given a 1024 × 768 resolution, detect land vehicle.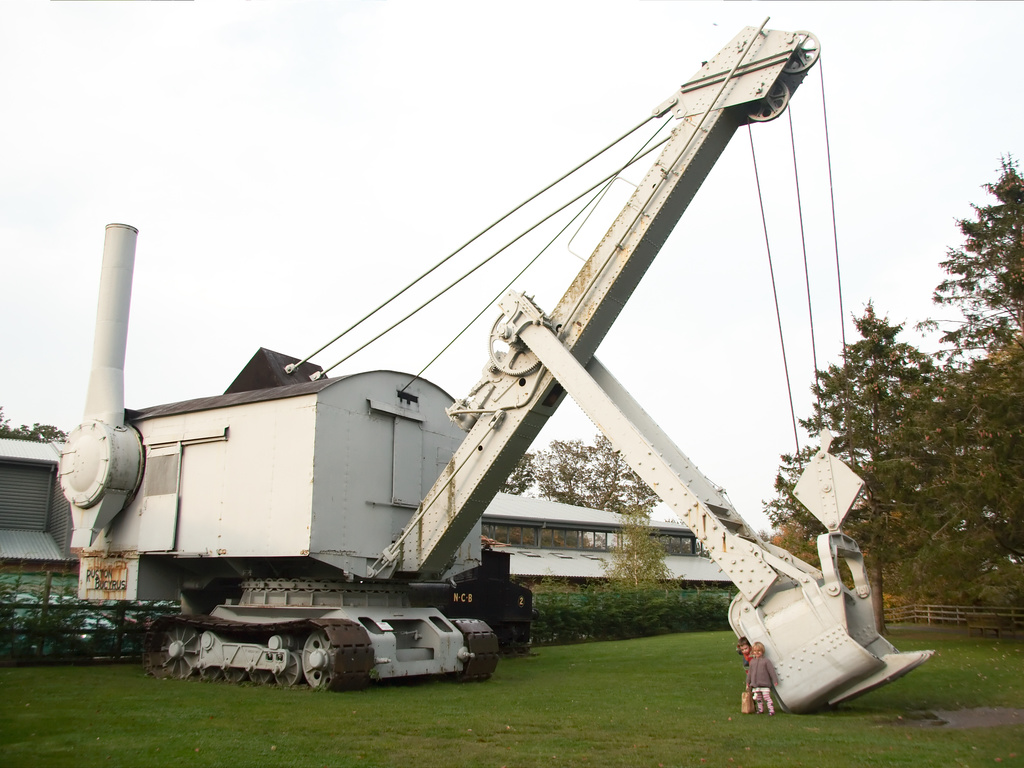
locate(53, 19, 943, 717).
